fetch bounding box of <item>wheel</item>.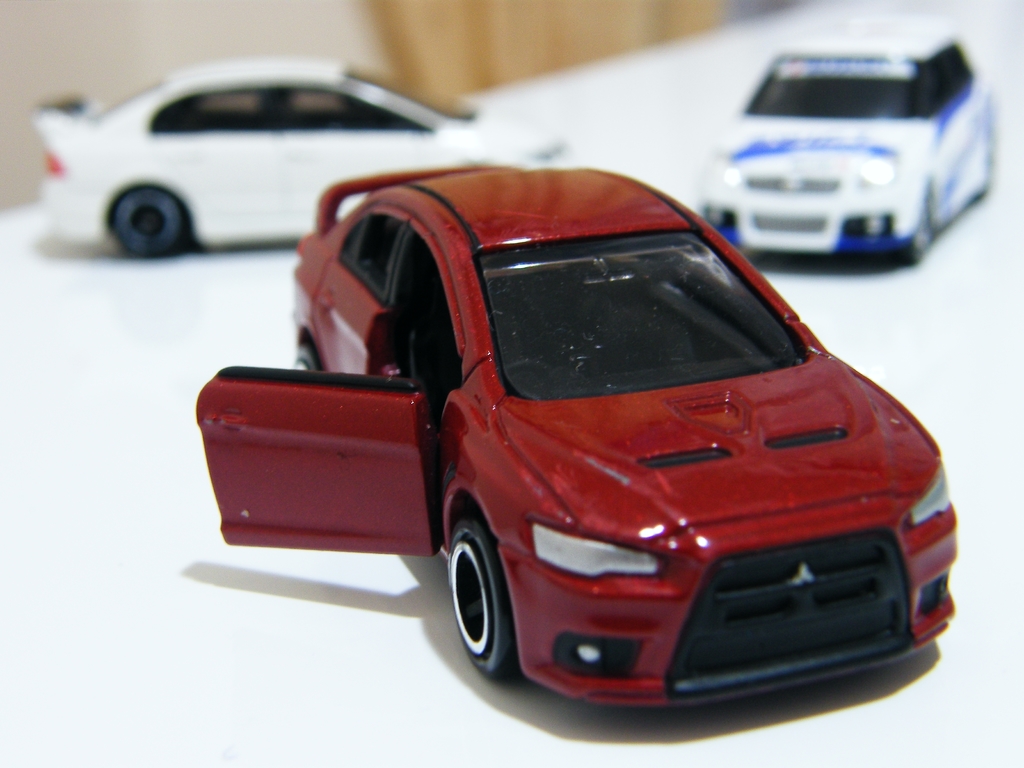
Bbox: 445,540,522,672.
